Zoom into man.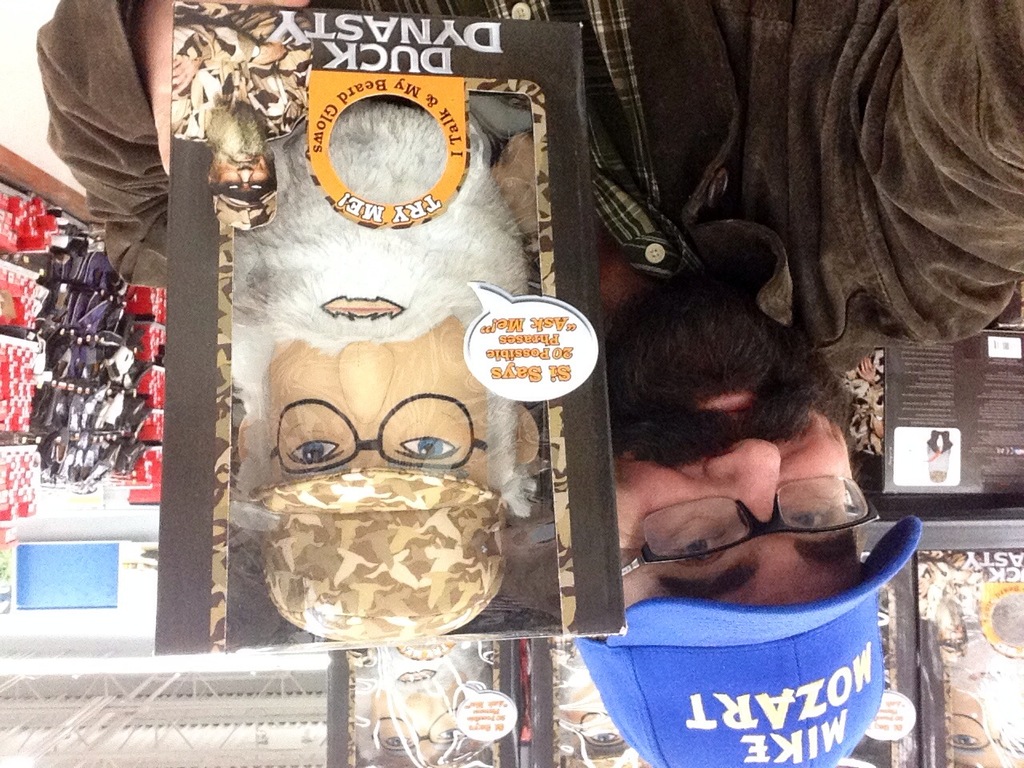
Zoom target: left=170, top=0, right=318, bottom=230.
